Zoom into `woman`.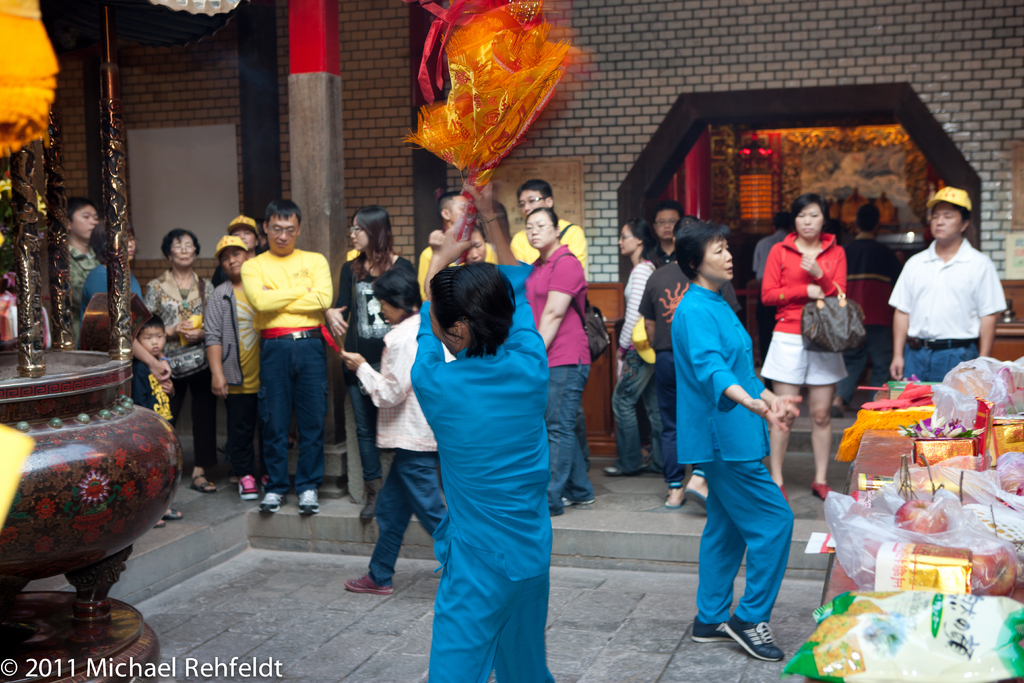
Zoom target: (x1=328, y1=204, x2=413, y2=524).
